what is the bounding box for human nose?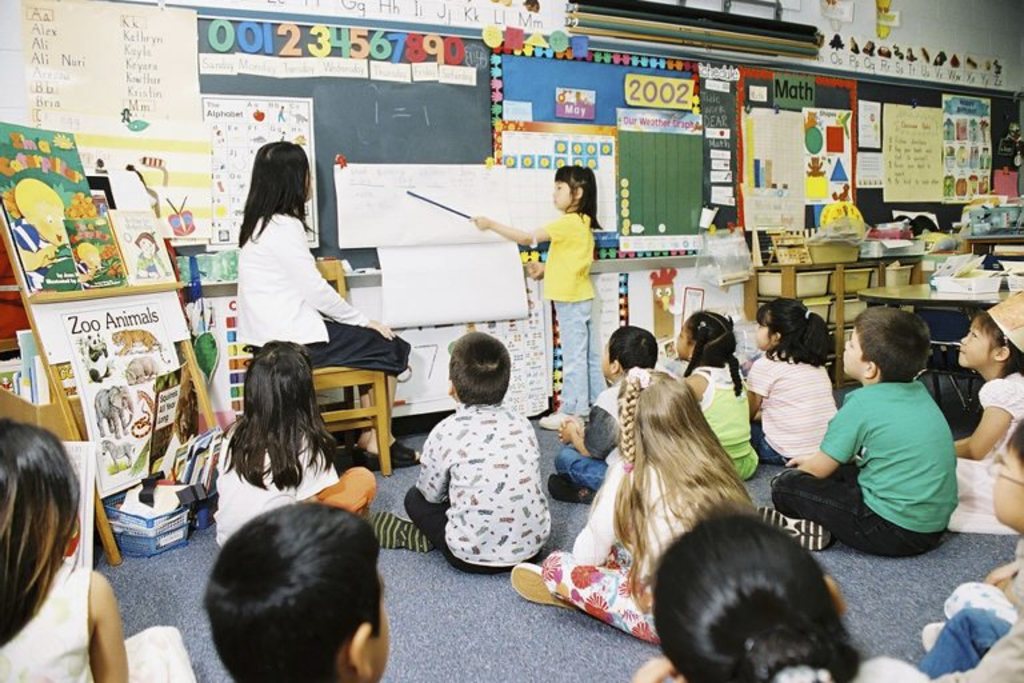
[959, 335, 969, 344].
